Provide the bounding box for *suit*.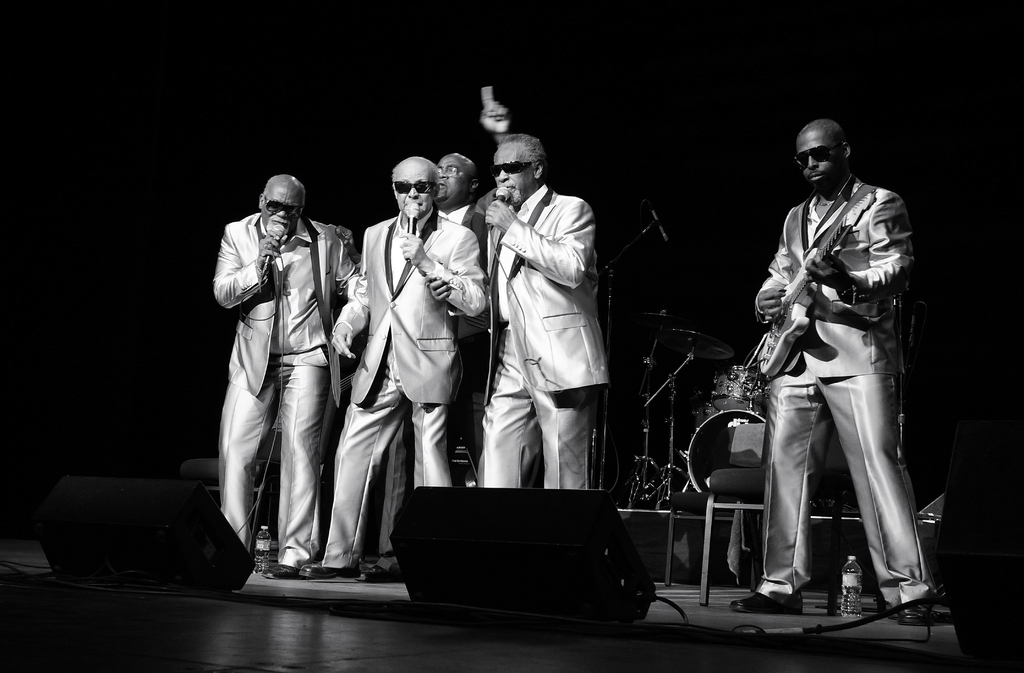
[left=476, top=183, right=611, bottom=489].
